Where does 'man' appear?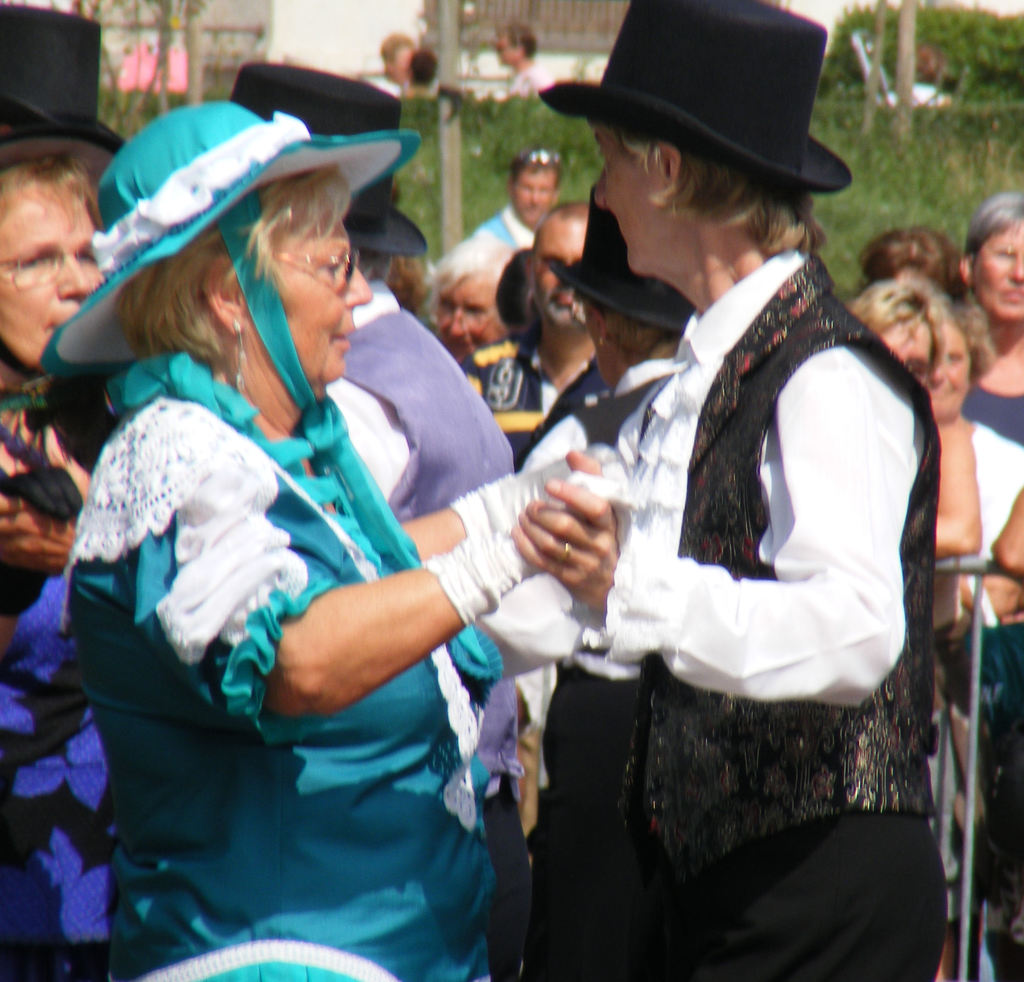
Appears at box(450, 147, 572, 281).
